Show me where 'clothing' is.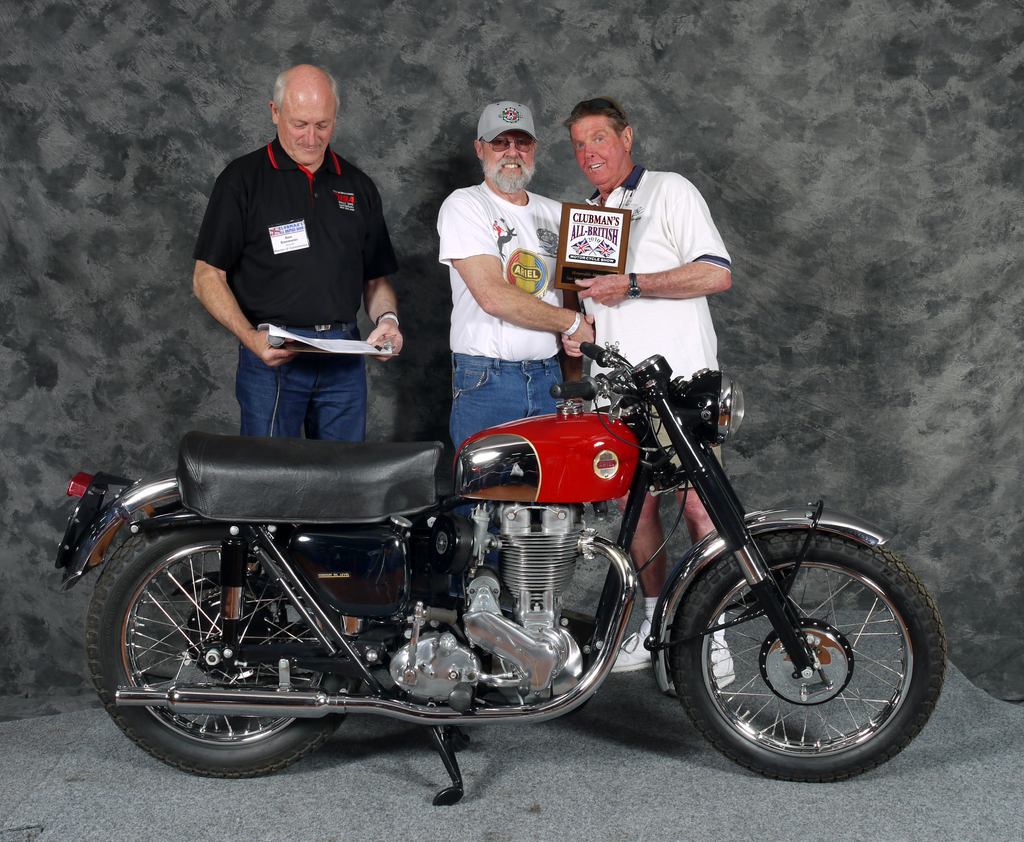
'clothing' is at box(191, 138, 397, 589).
